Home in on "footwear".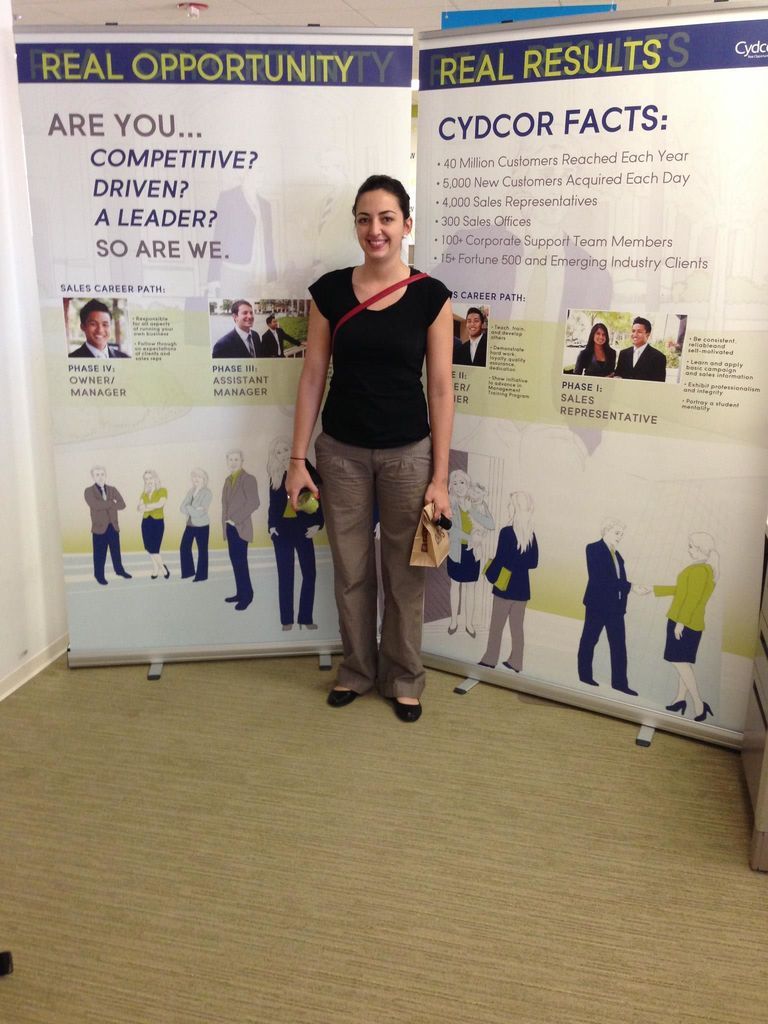
Homed in at left=163, top=571, right=170, bottom=580.
